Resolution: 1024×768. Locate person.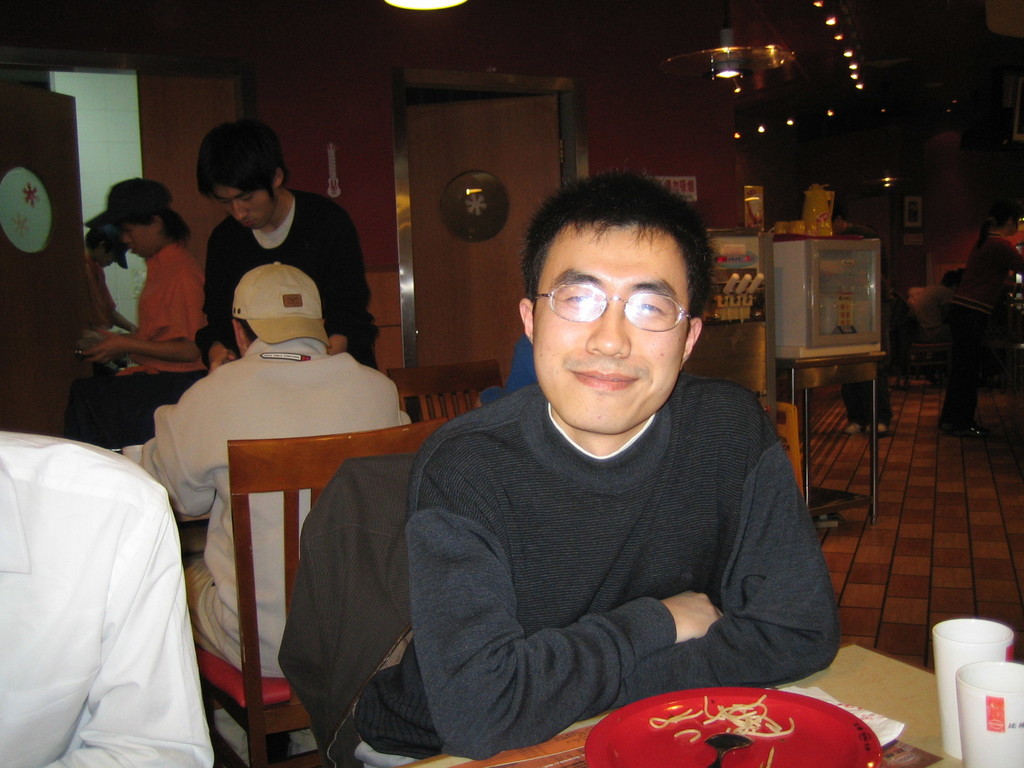
<region>940, 197, 1023, 438</region>.
